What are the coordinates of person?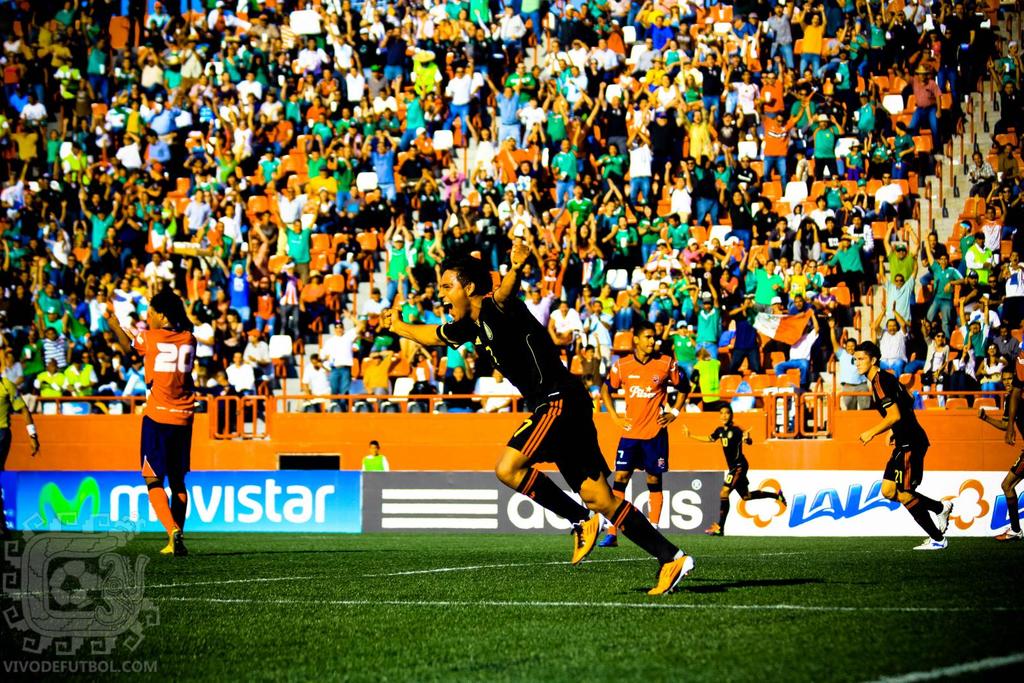
box=[378, 226, 687, 600].
